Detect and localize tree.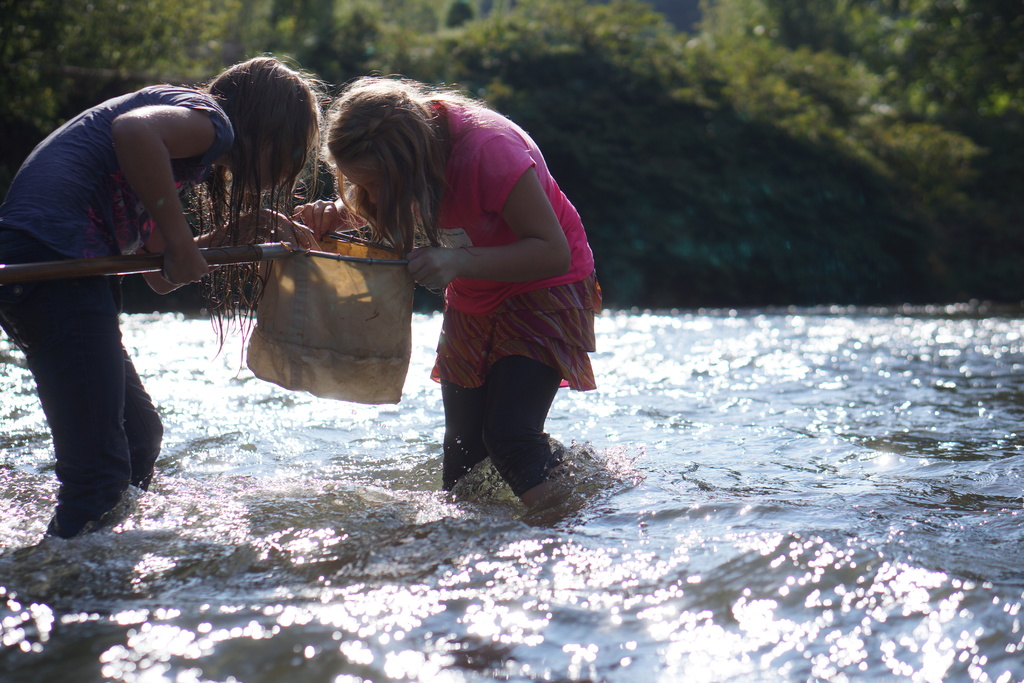
Localized at [0,0,1023,308].
